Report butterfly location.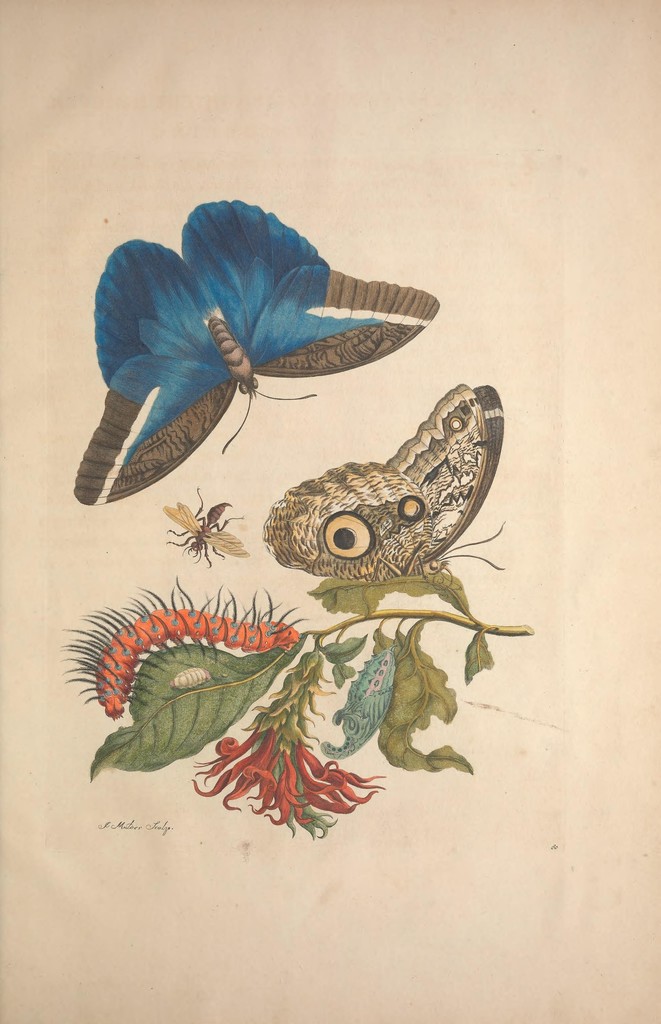
Report: 259 383 507 588.
